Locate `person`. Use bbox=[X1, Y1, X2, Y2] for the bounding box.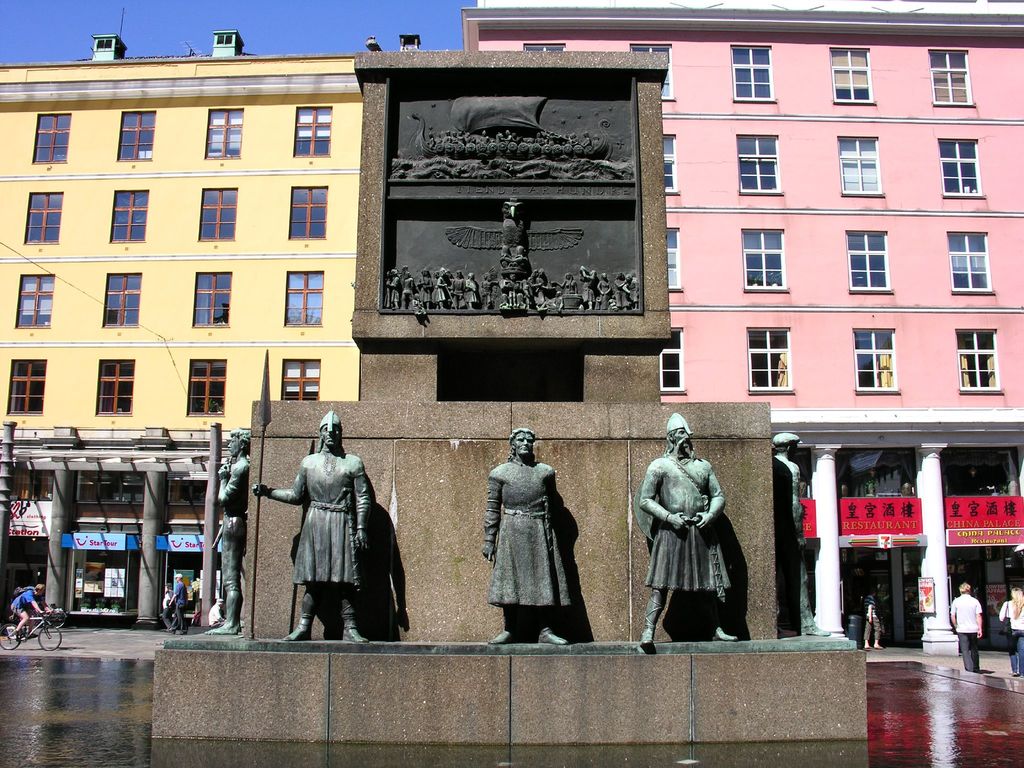
bbox=[943, 579, 984, 674].
